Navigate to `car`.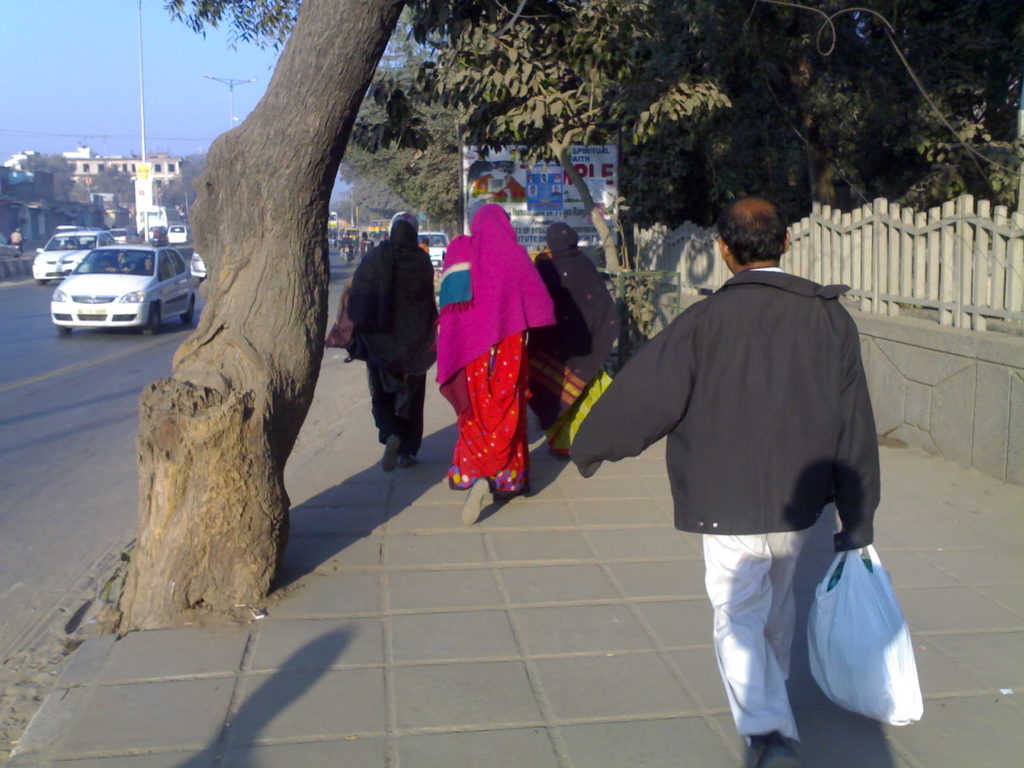
Navigation target: region(47, 242, 198, 342).
